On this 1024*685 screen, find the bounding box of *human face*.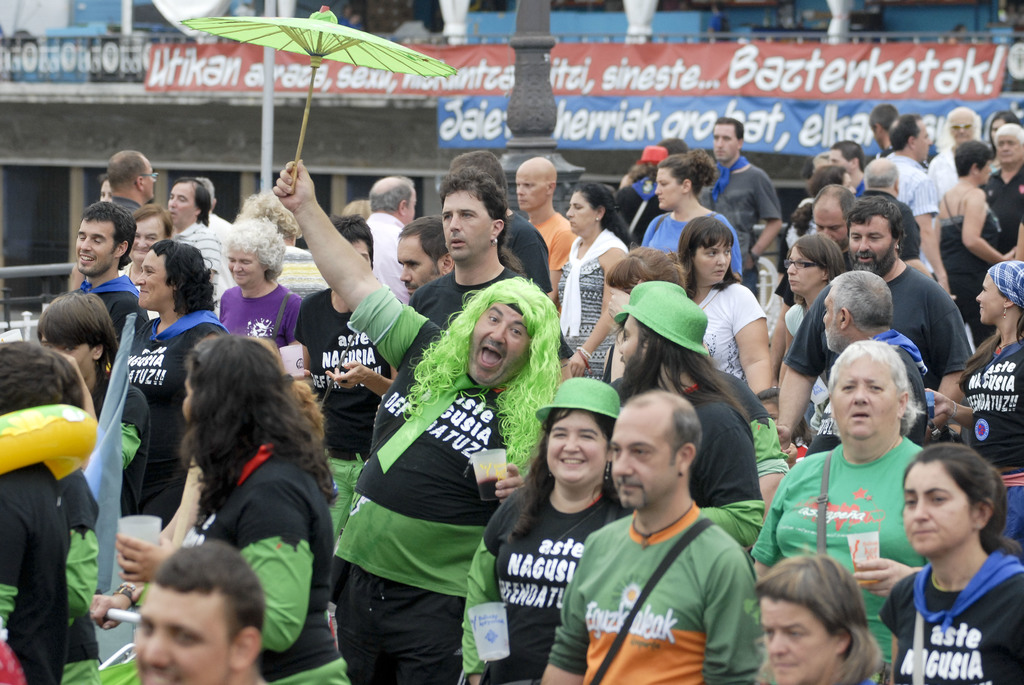
Bounding box: (653,166,681,211).
